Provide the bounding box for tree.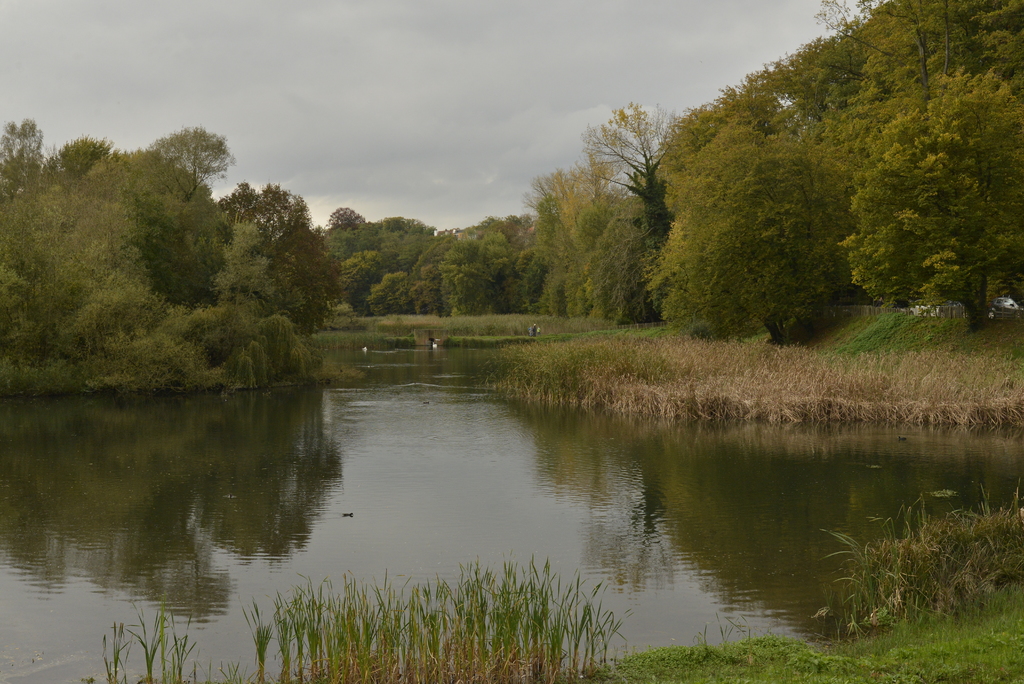
bbox=[209, 171, 339, 355].
